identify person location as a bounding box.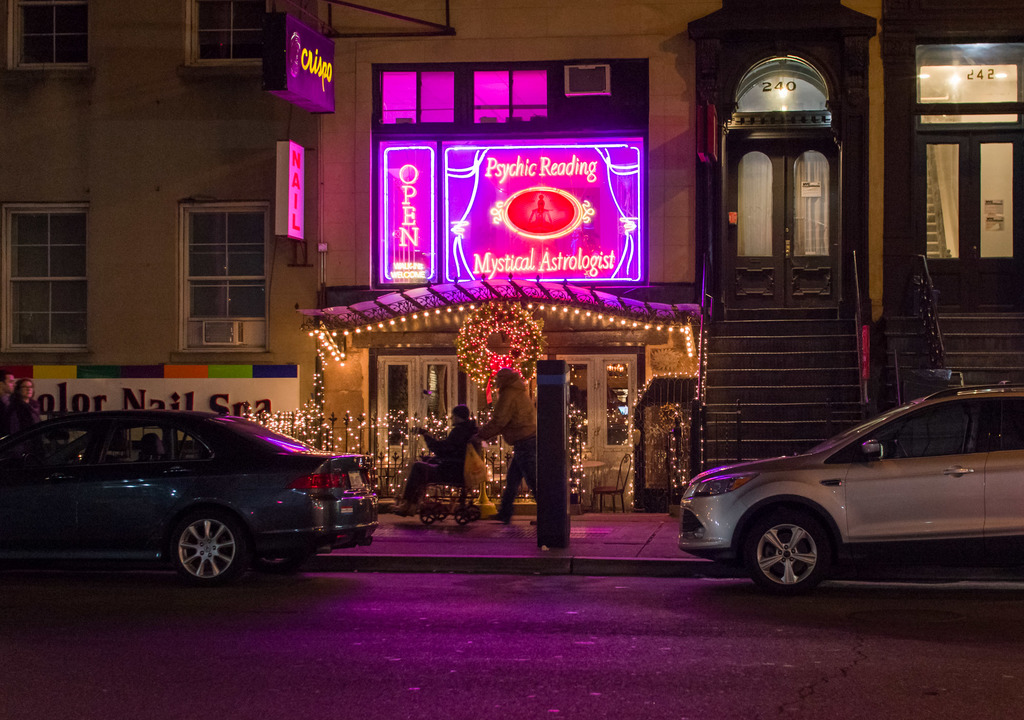
393,399,476,508.
